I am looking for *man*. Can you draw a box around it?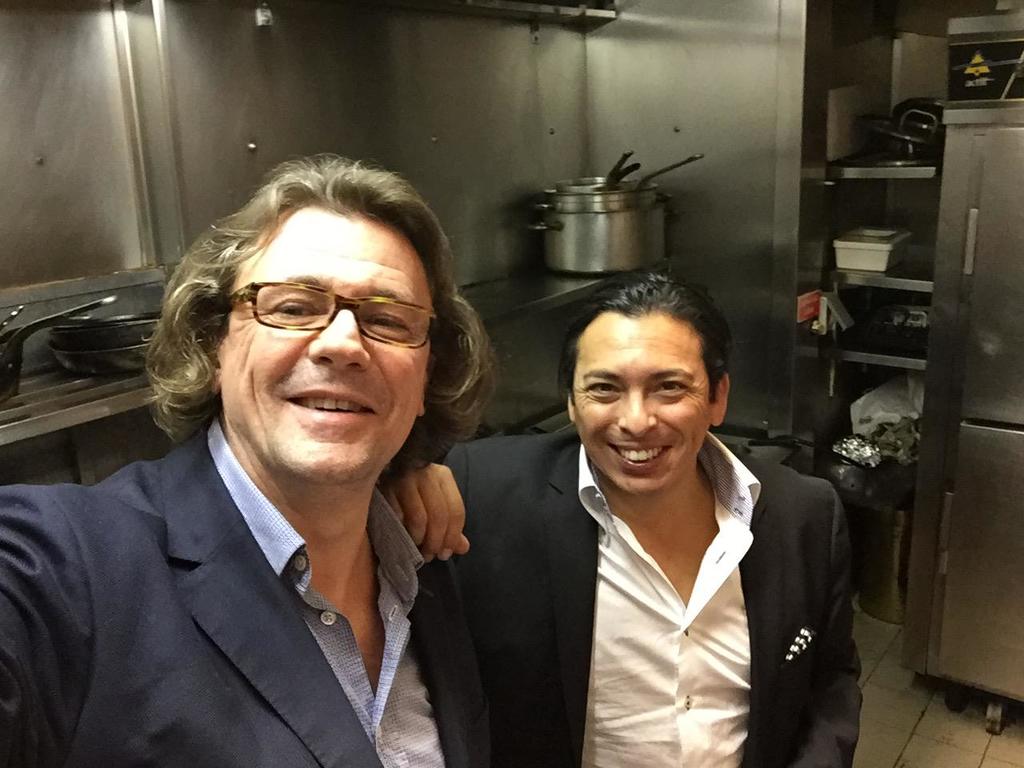
Sure, the bounding box is x1=2 y1=160 x2=558 y2=753.
